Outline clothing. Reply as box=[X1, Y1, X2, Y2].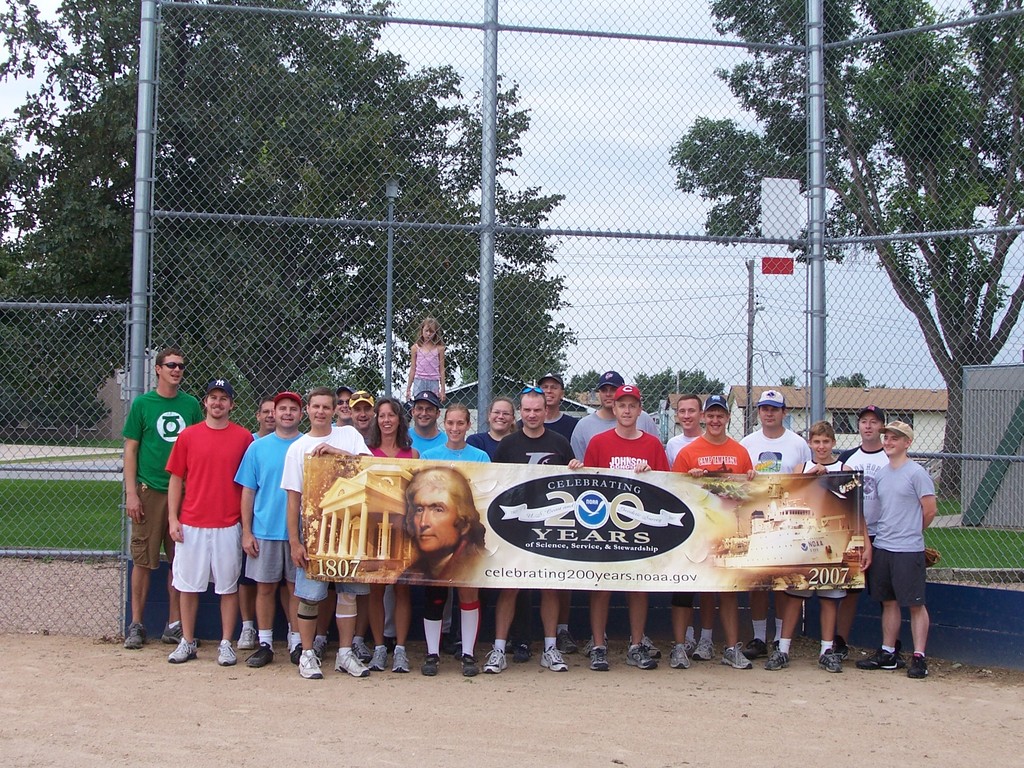
box=[253, 433, 265, 449].
